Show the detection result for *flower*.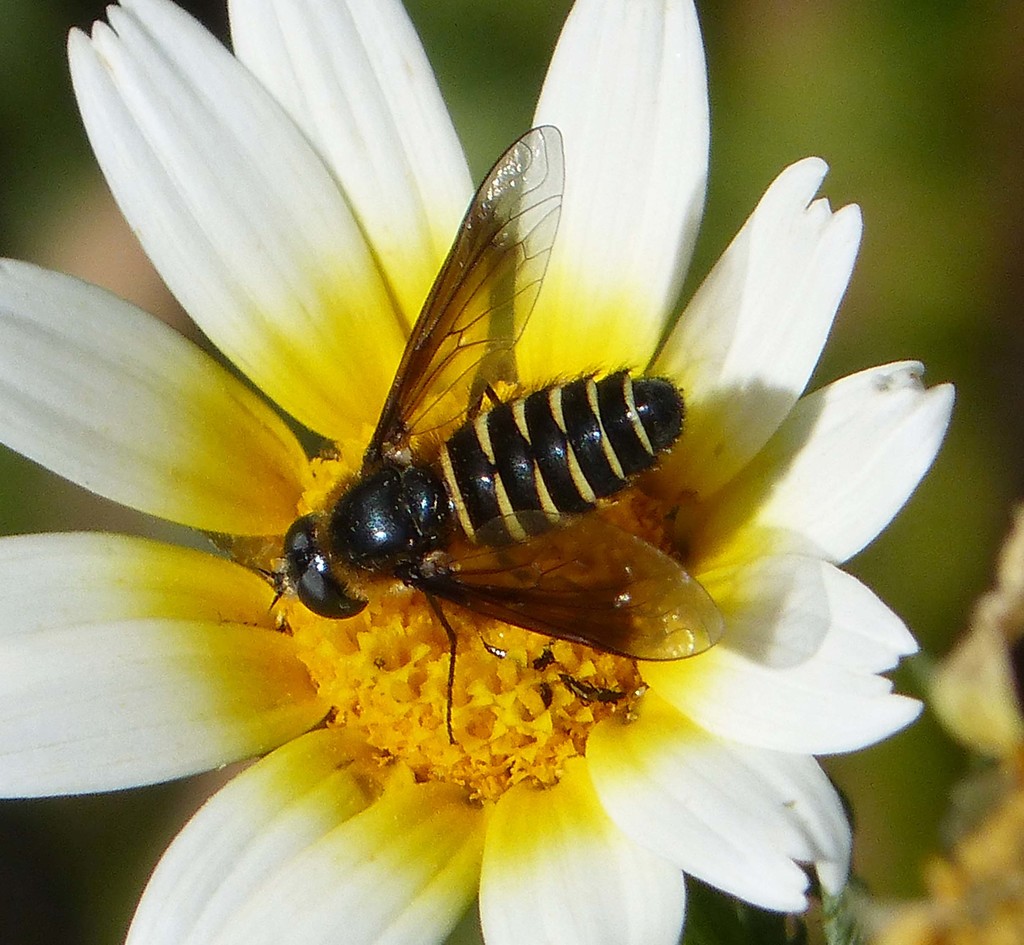
Rect(0, 0, 956, 944).
